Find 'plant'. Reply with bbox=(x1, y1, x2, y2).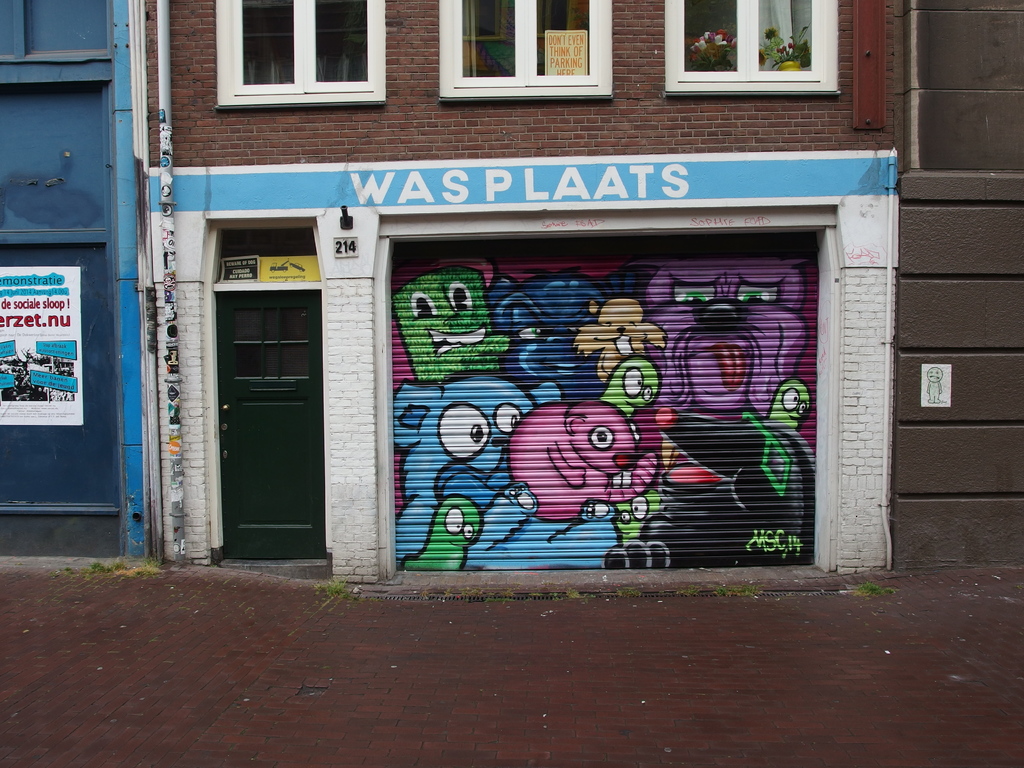
bbox=(314, 580, 358, 604).
